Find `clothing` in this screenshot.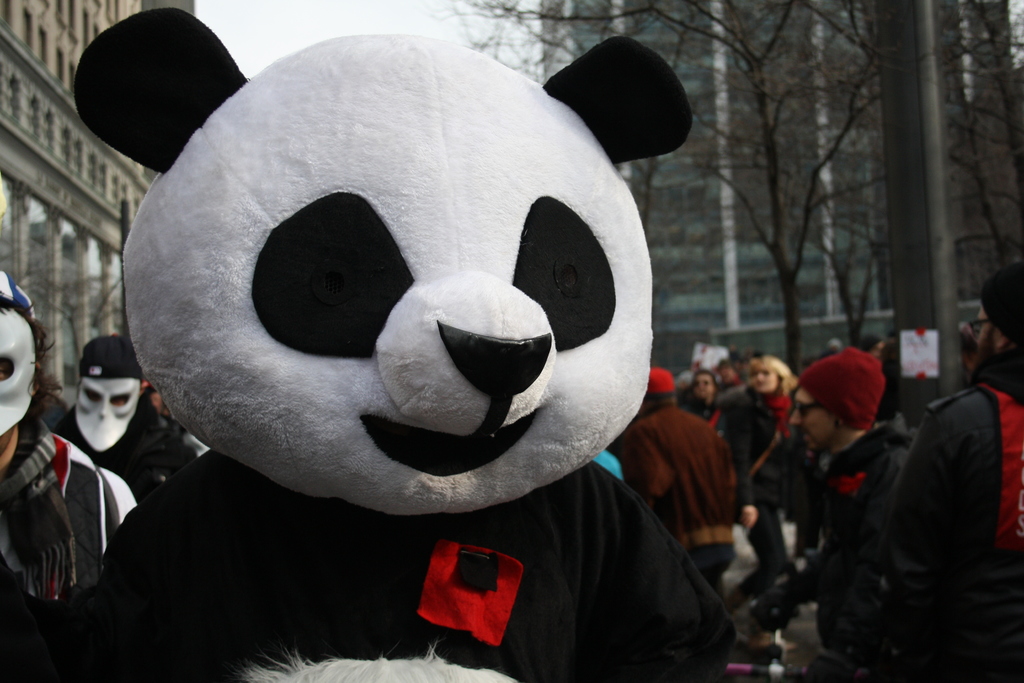
The bounding box for `clothing` is region(882, 368, 1023, 682).
